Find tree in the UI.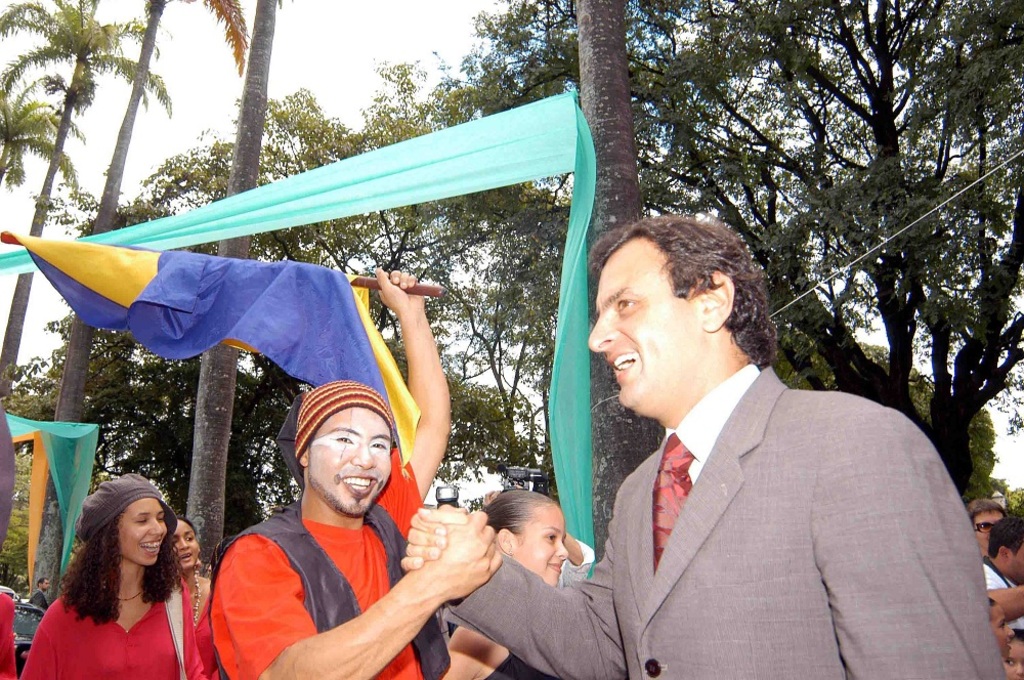
UI element at <box>0,69,91,185</box>.
